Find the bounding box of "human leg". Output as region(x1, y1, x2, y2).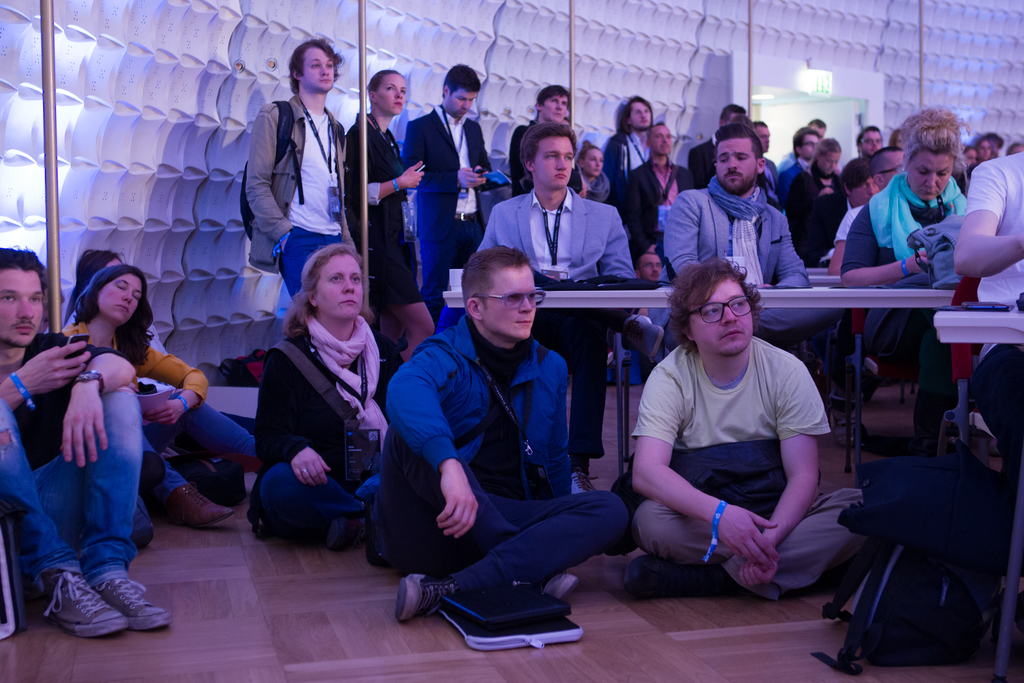
region(630, 501, 711, 562).
